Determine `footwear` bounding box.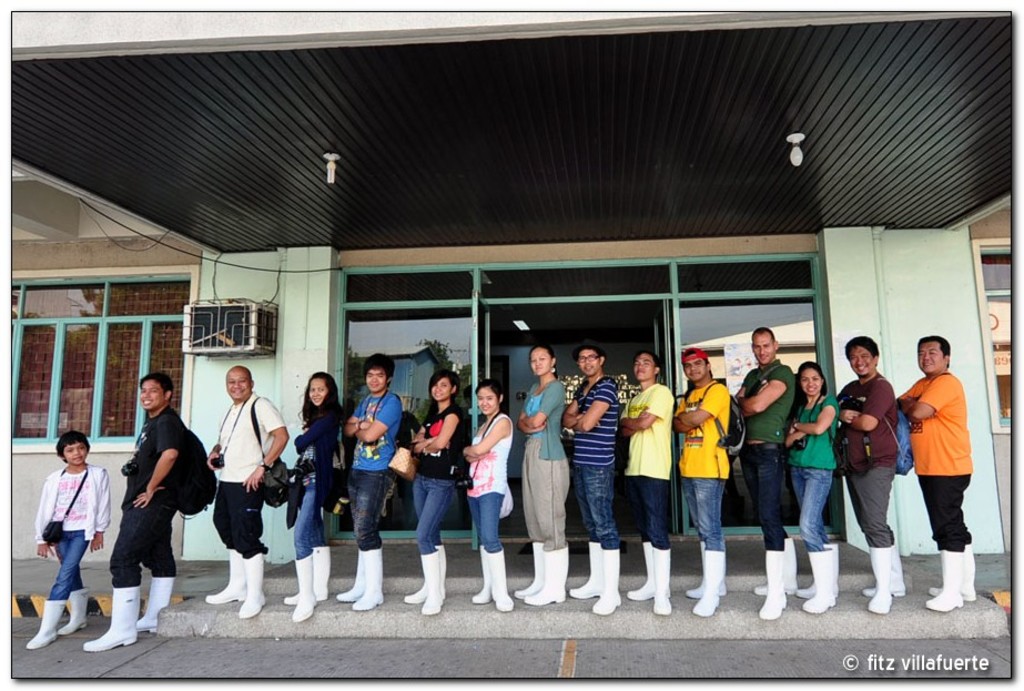
Determined: [79,585,152,657].
